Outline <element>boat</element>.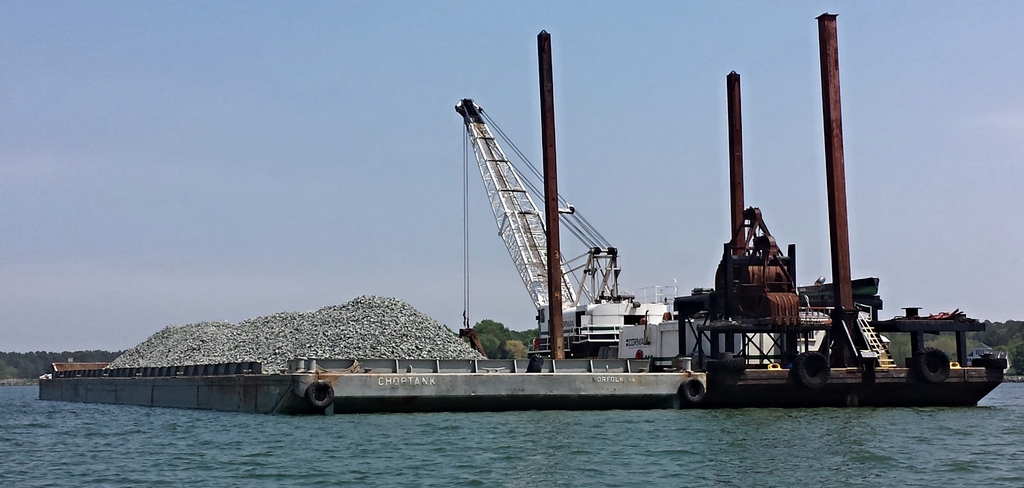
Outline: pyautogui.locateOnScreen(972, 350, 1012, 370).
